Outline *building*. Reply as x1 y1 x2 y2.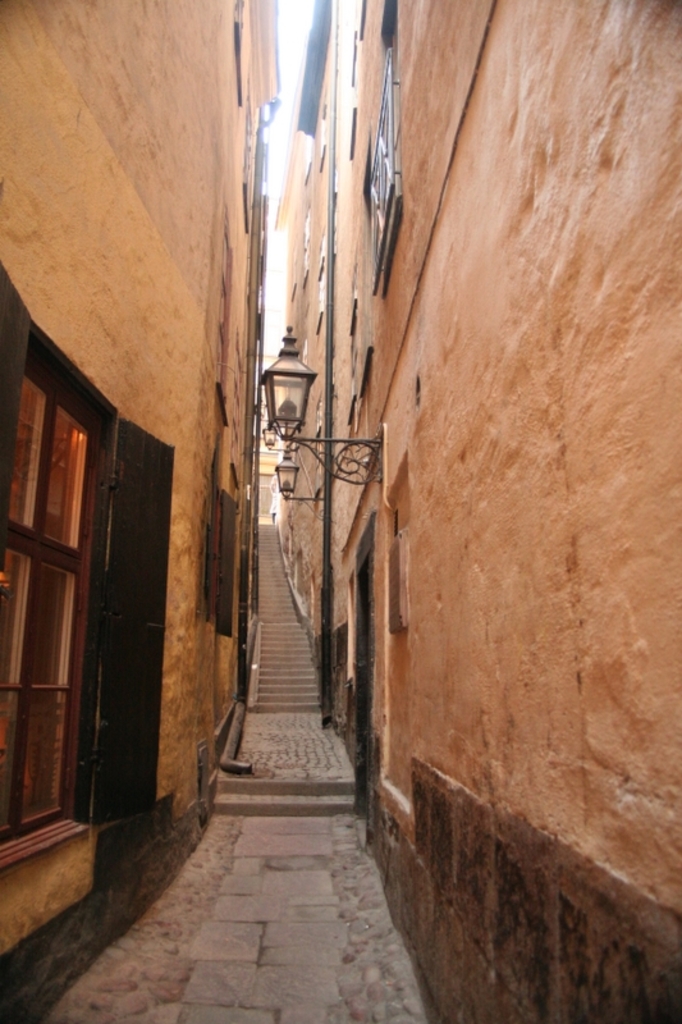
0 0 287 1021.
